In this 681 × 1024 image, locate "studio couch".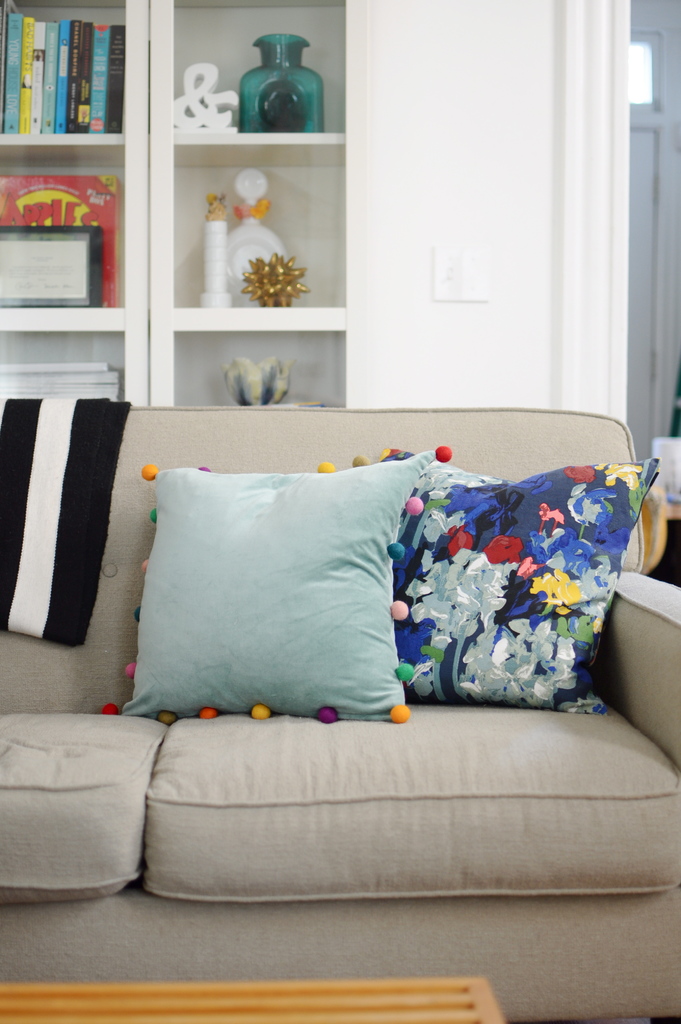
Bounding box: x1=0 y1=404 x2=680 y2=1018.
